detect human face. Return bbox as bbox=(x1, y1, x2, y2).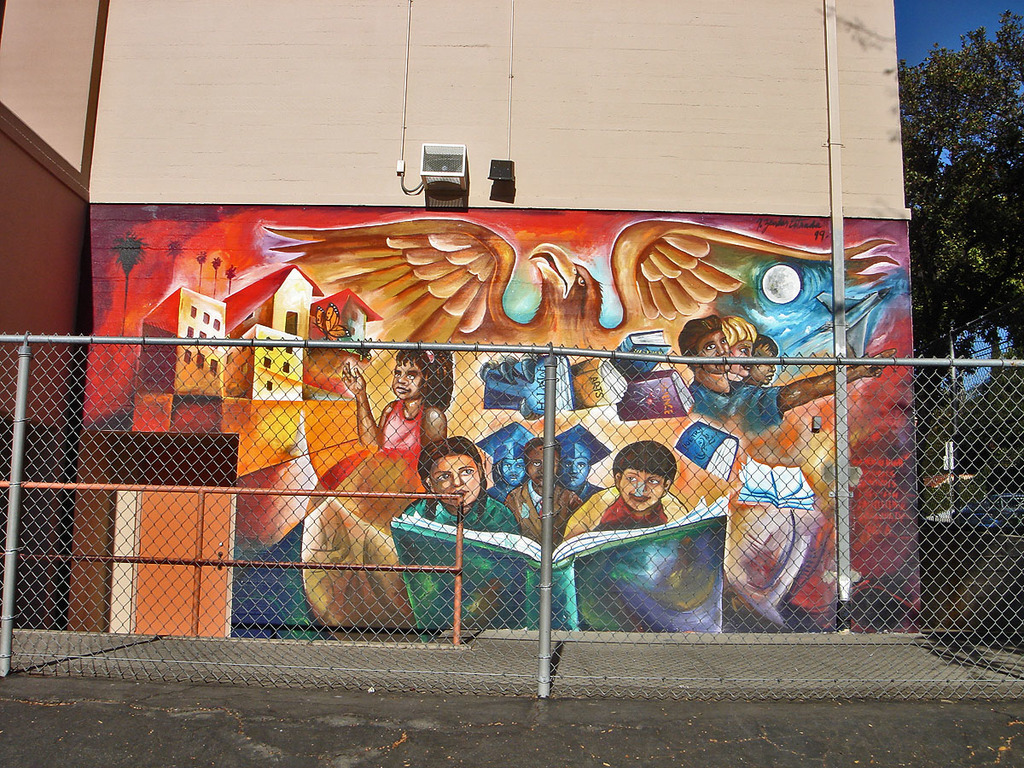
bbox=(422, 451, 480, 512).
